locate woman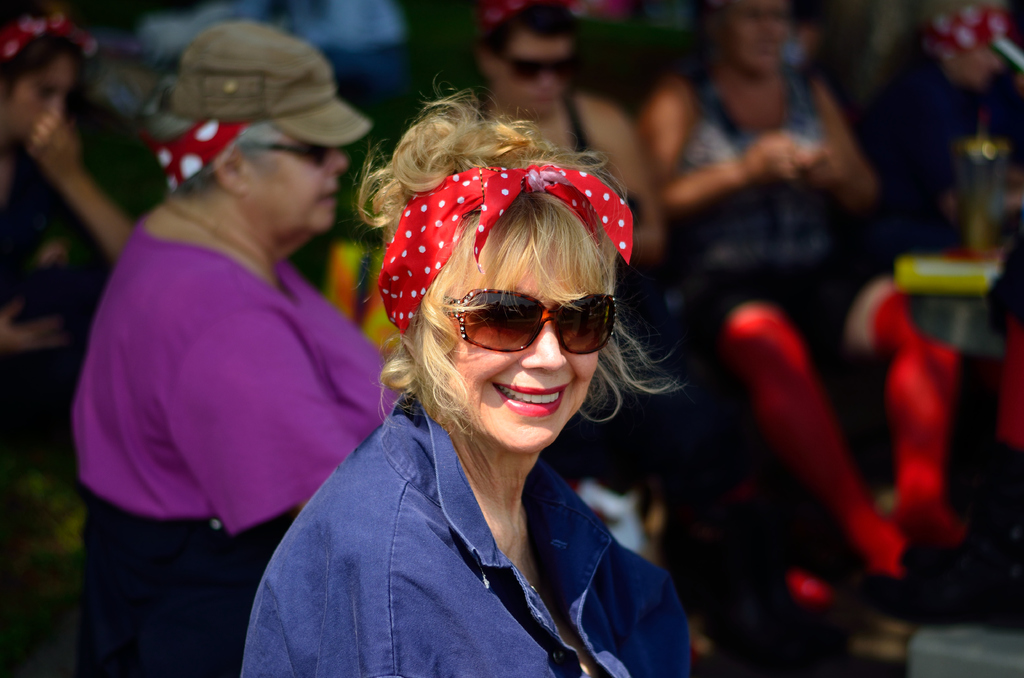
0,0,168,455
